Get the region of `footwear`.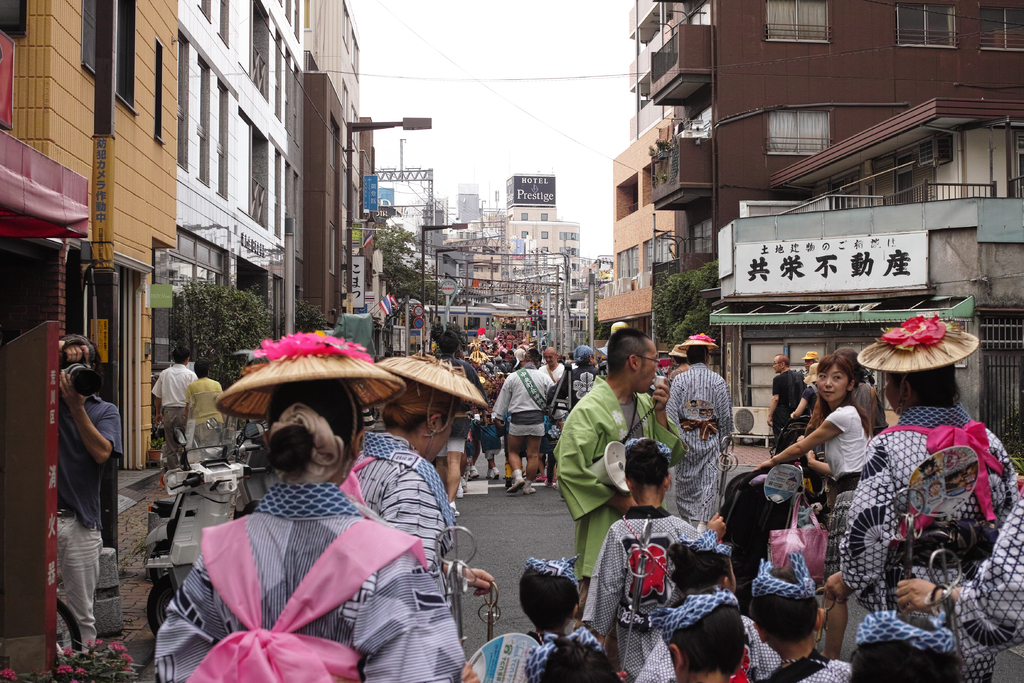
[459,491,465,500].
